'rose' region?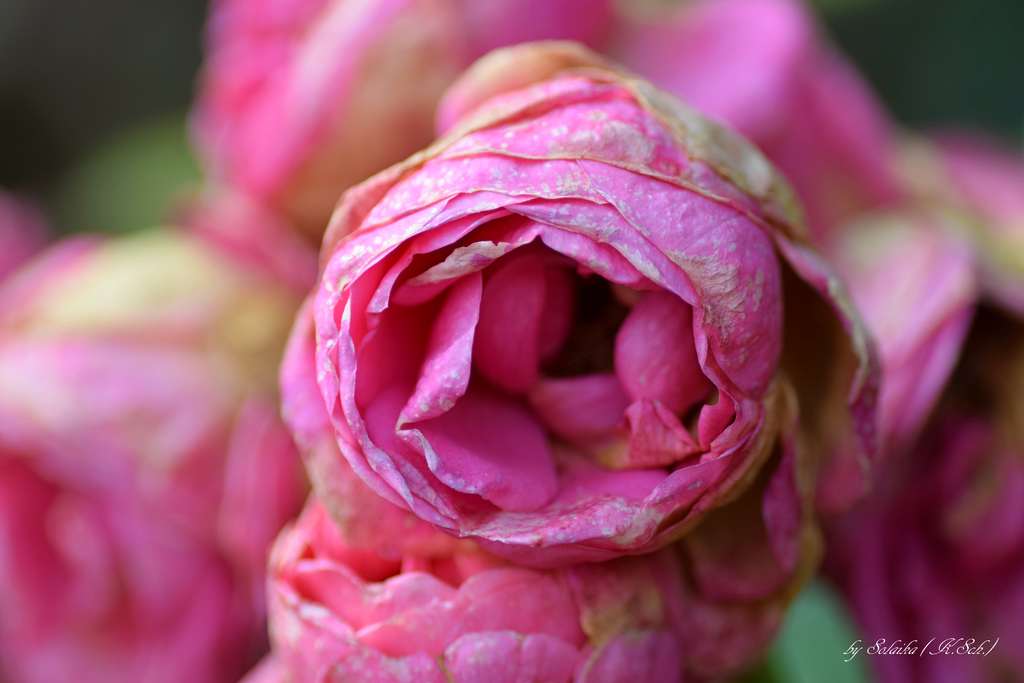
<bbox>278, 37, 888, 573</bbox>
